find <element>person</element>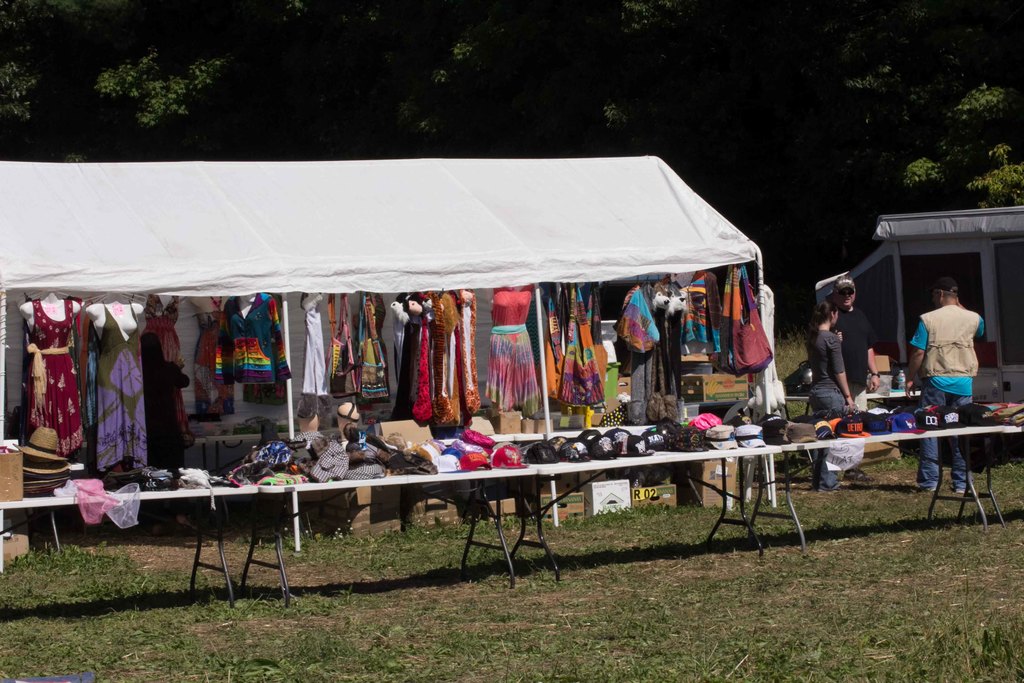
<box>833,283,883,403</box>
